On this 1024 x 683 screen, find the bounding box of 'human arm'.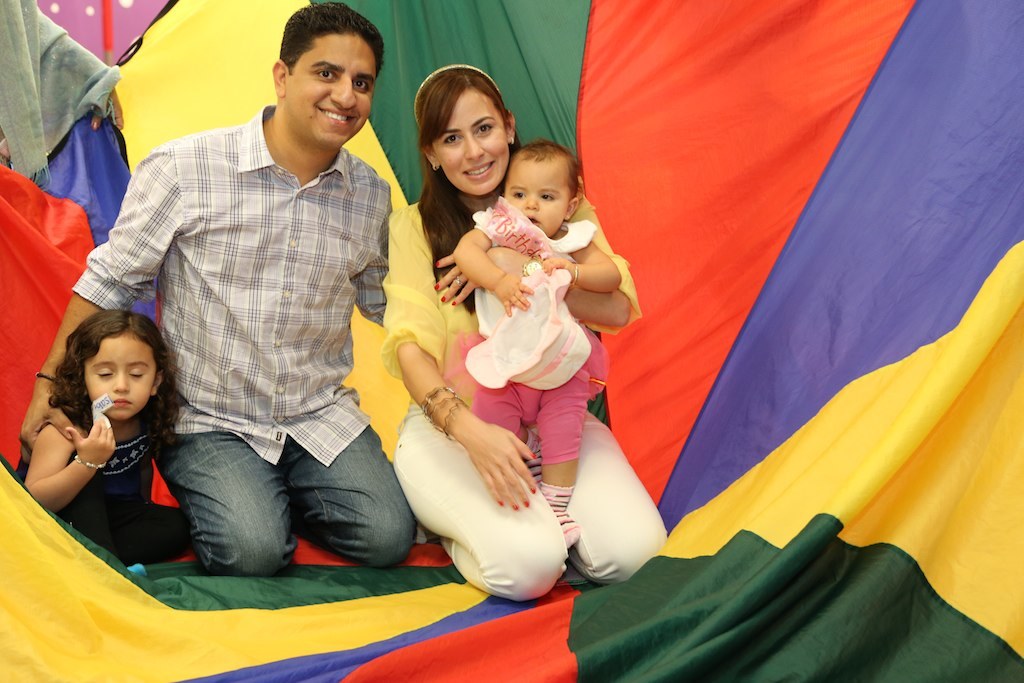
Bounding box: 430,192,642,327.
